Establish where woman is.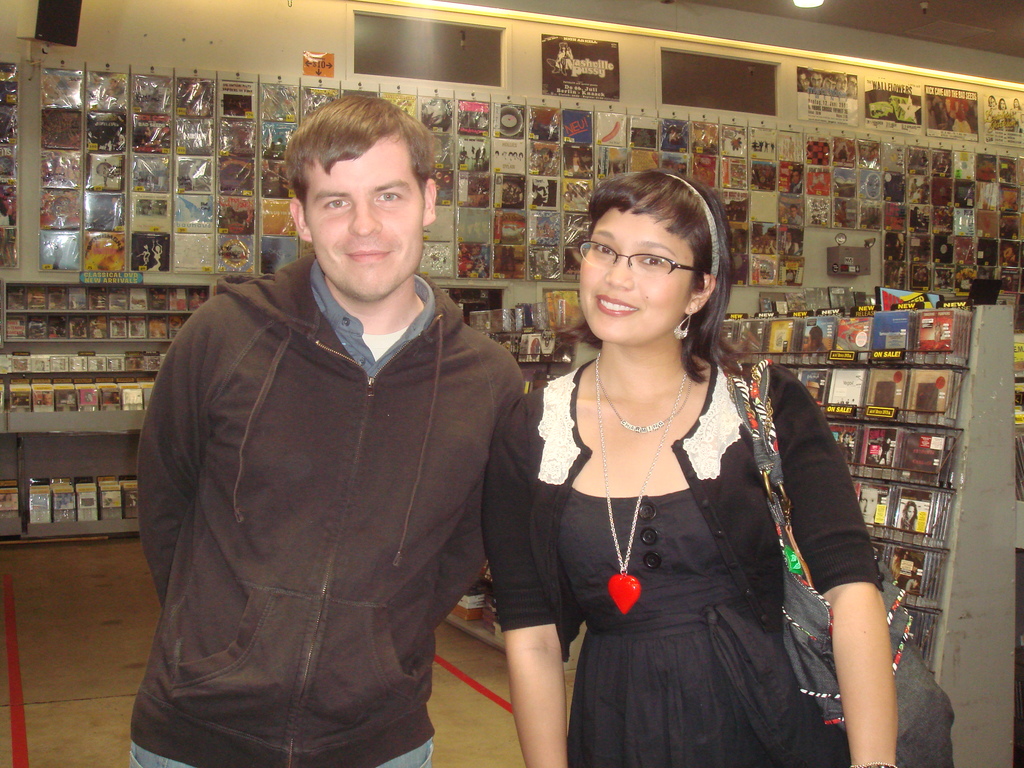
Established at 498:168:851:764.
